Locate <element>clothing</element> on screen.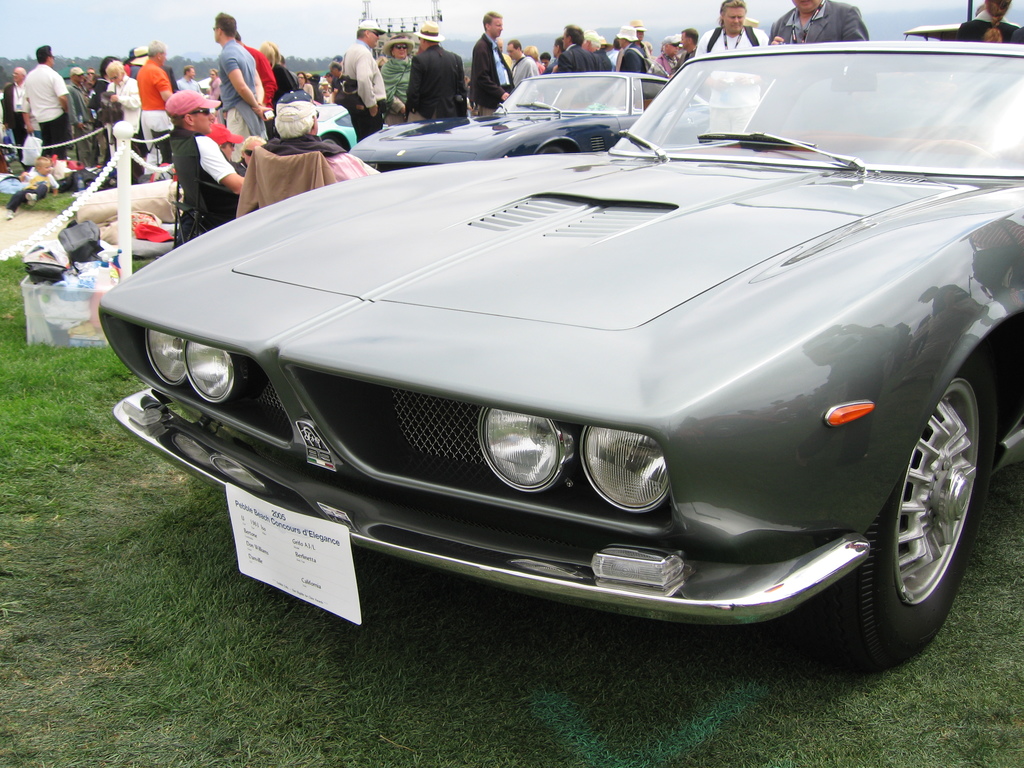
On screen at <bbox>172, 76, 198, 98</bbox>.
